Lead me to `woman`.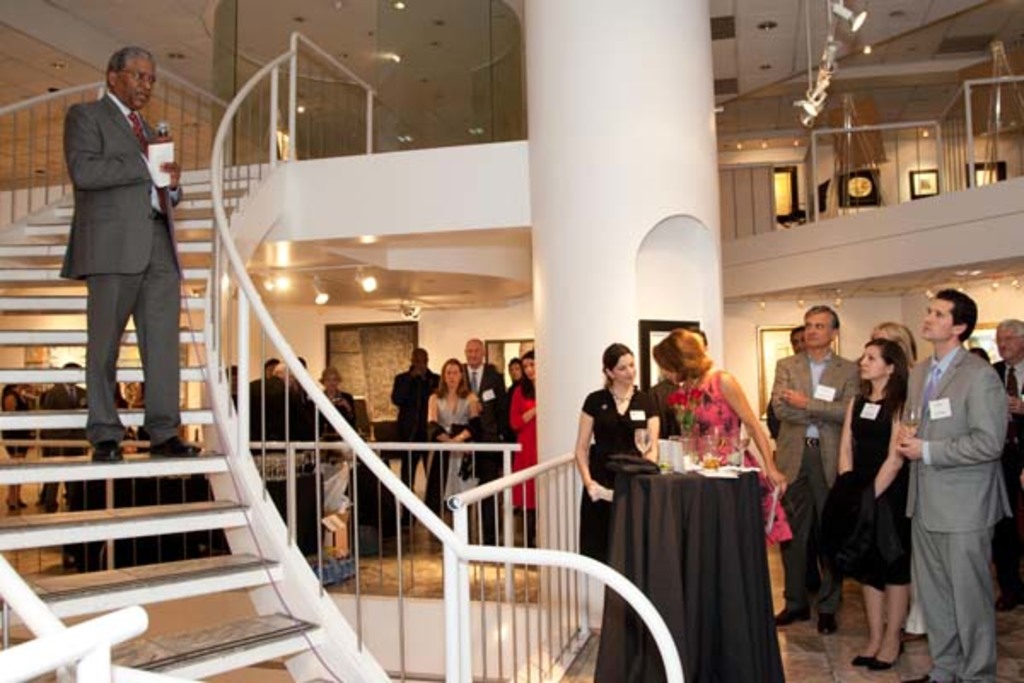
Lead to [865, 321, 925, 420].
